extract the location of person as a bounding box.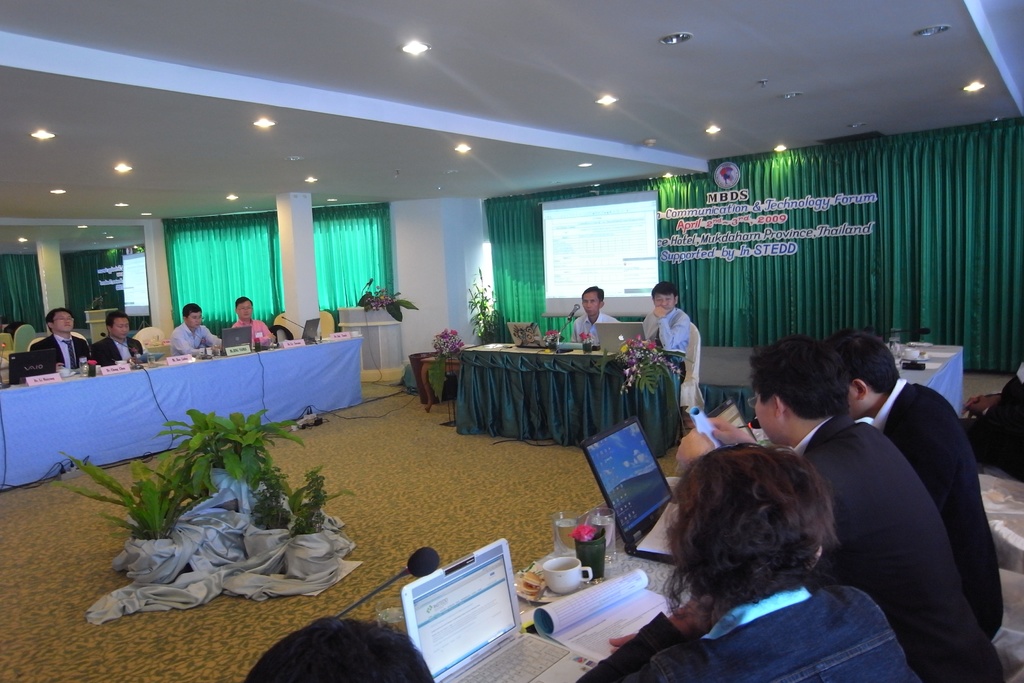
(x1=236, y1=298, x2=278, y2=349).
